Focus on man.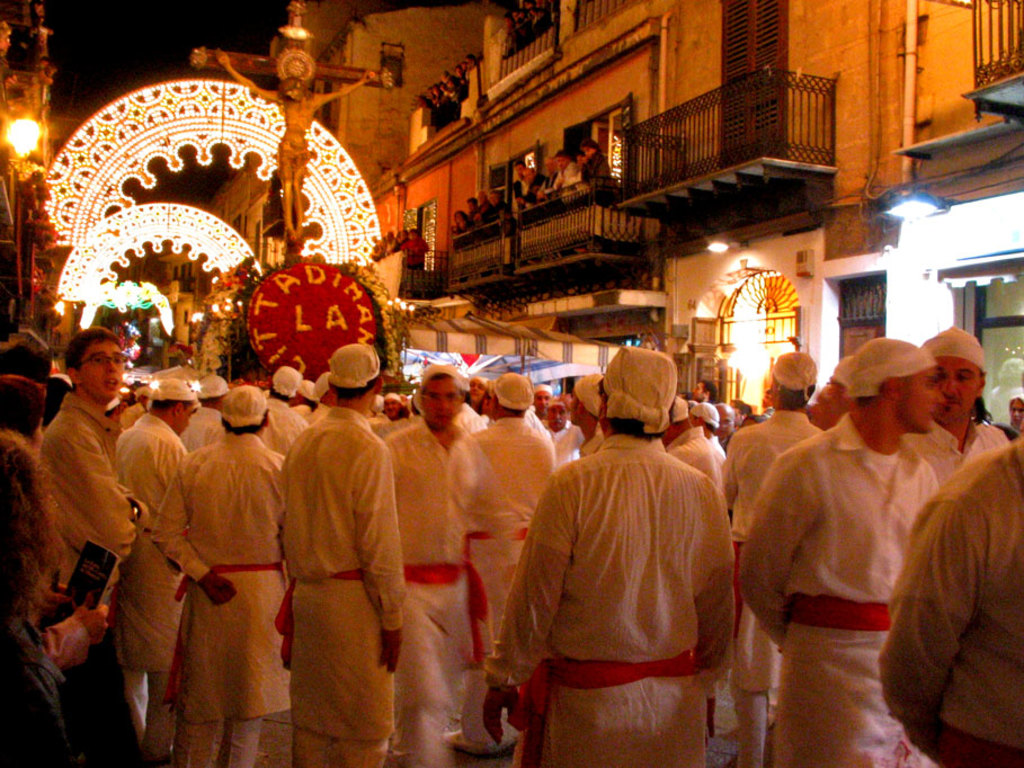
Focused at (533,386,558,425).
